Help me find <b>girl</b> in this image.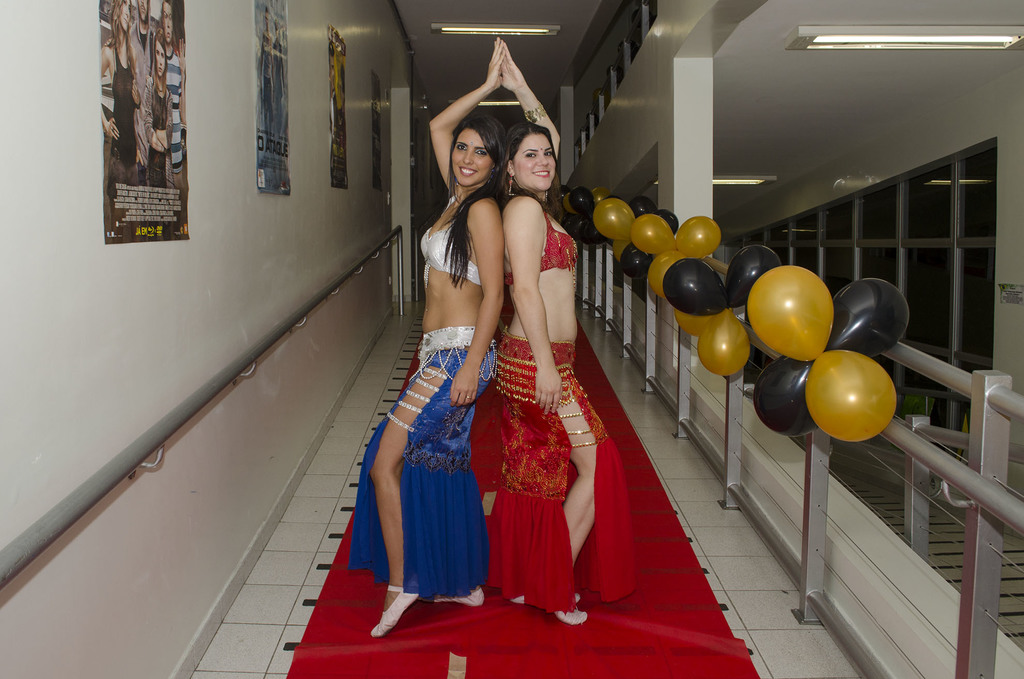
Found it: select_region(503, 42, 641, 631).
